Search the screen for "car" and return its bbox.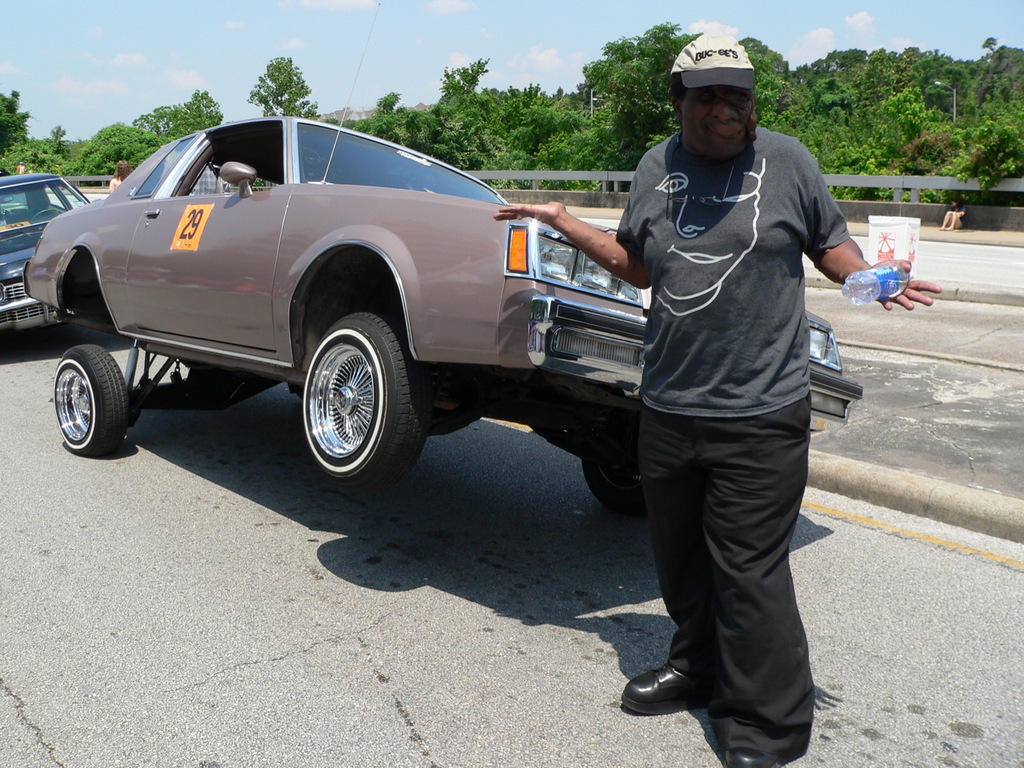
Found: box(24, 0, 860, 488).
